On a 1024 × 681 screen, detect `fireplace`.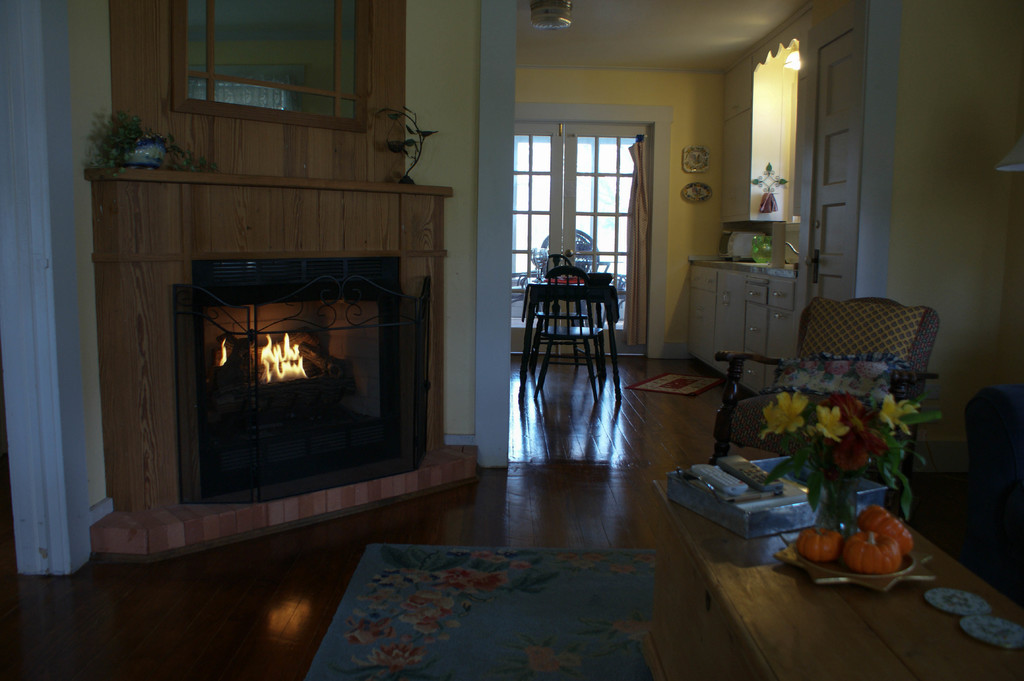
83/157/453/531.
